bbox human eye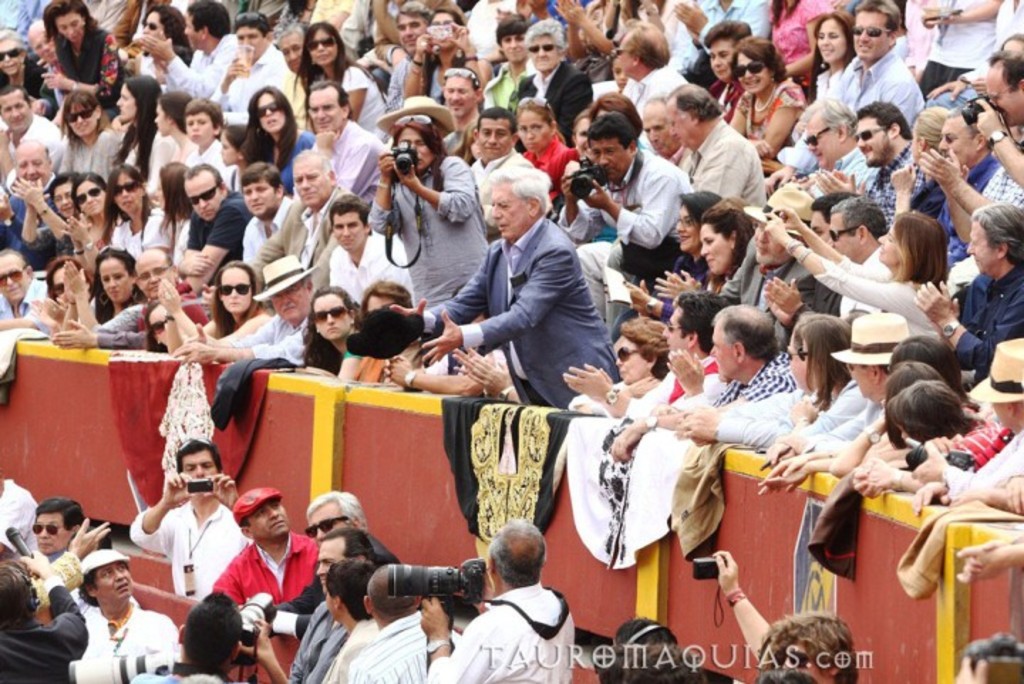
x1=442 y1=84 x2=454 y2=92
